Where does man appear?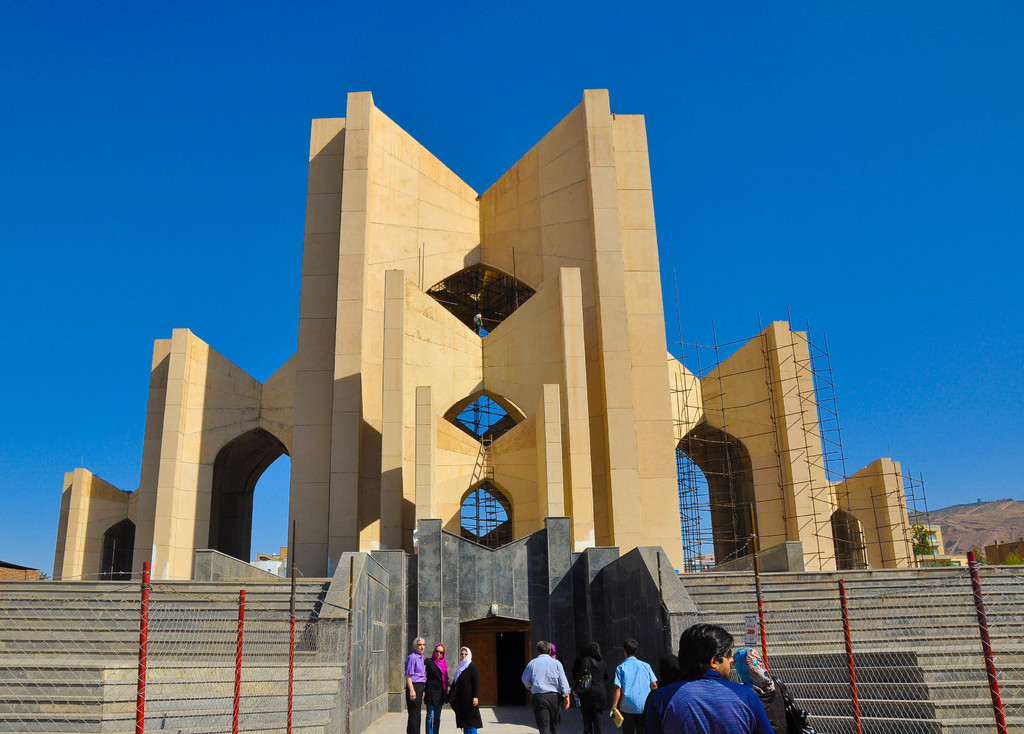
Appears at 600 635 666 733.
